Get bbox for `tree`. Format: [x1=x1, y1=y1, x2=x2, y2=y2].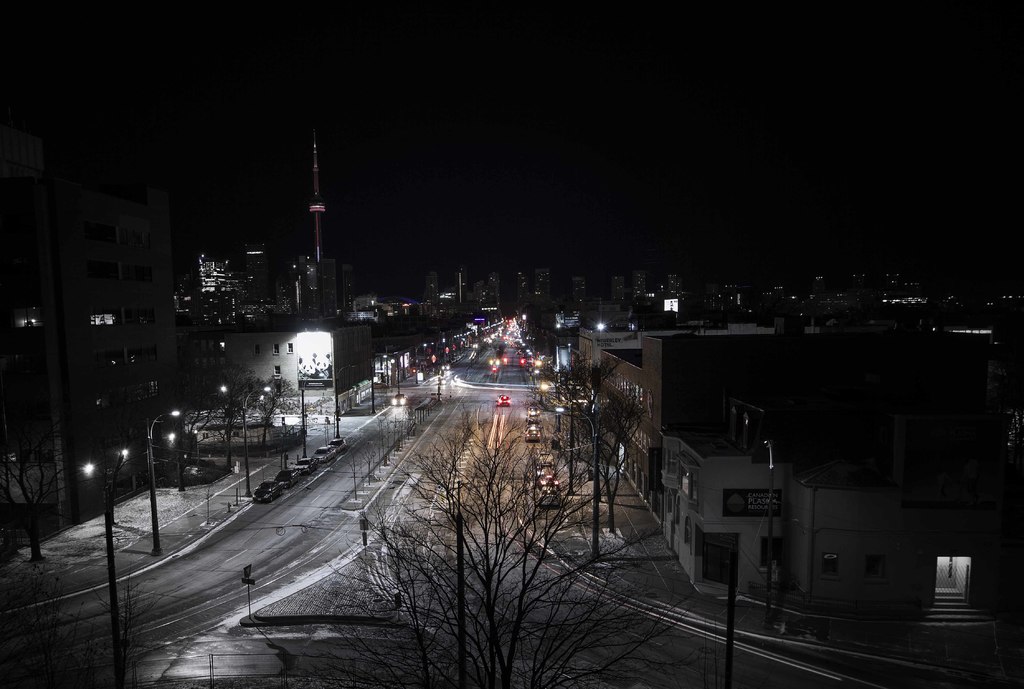
[x1=221, y1=360, x2=310, y2=458].
